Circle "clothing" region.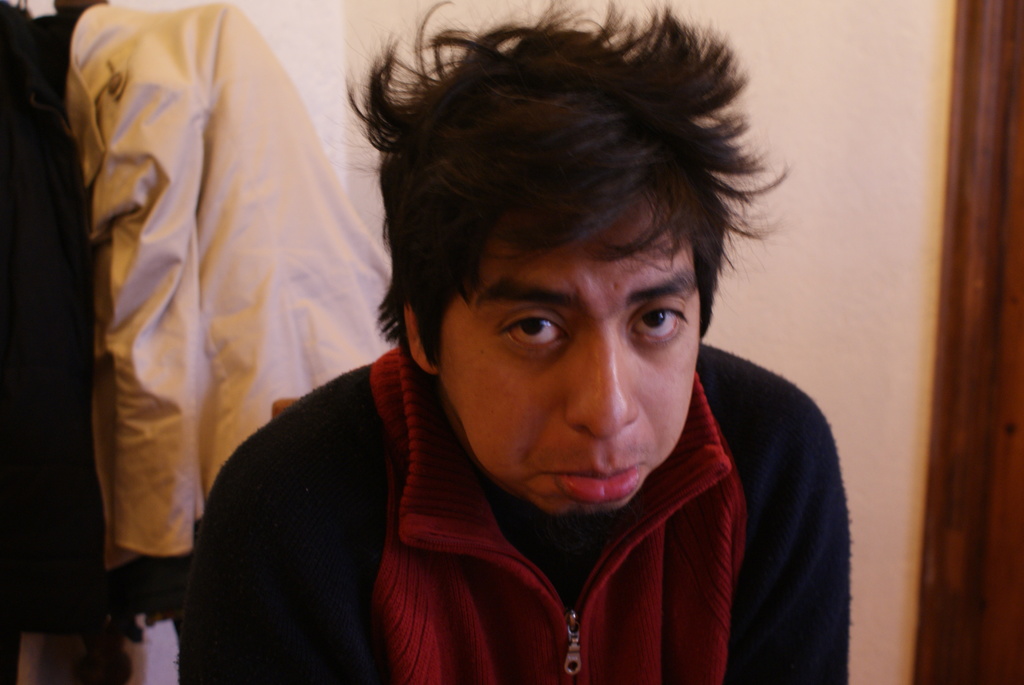
Region: pyautogui.locateOnScreen(0, 0, 131, 628).
